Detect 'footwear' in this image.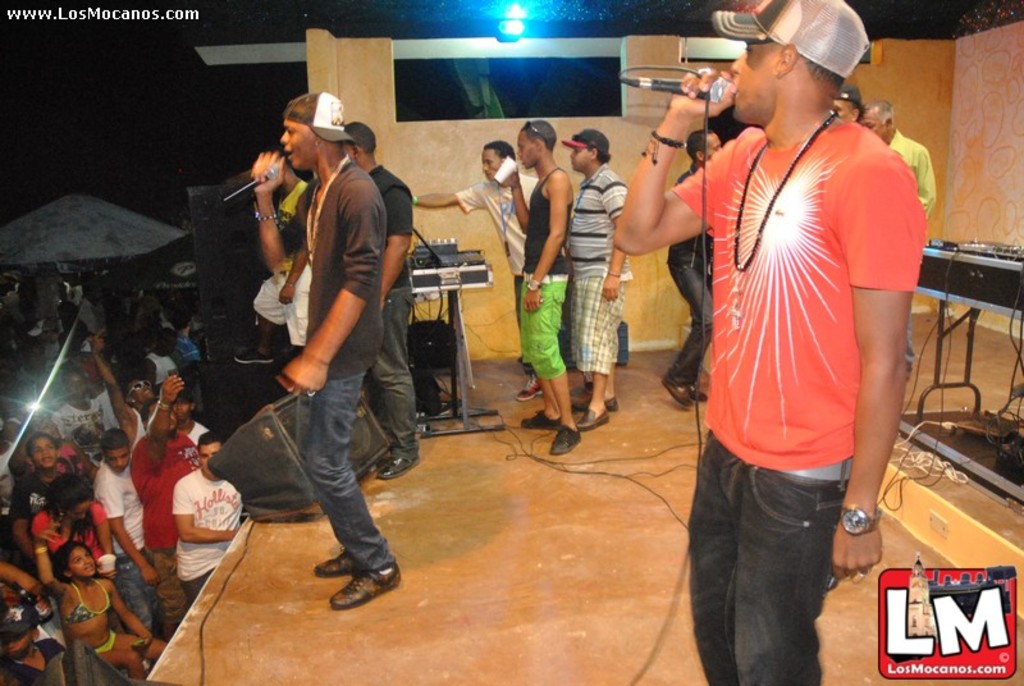
Detection: 326/561/404/614.
